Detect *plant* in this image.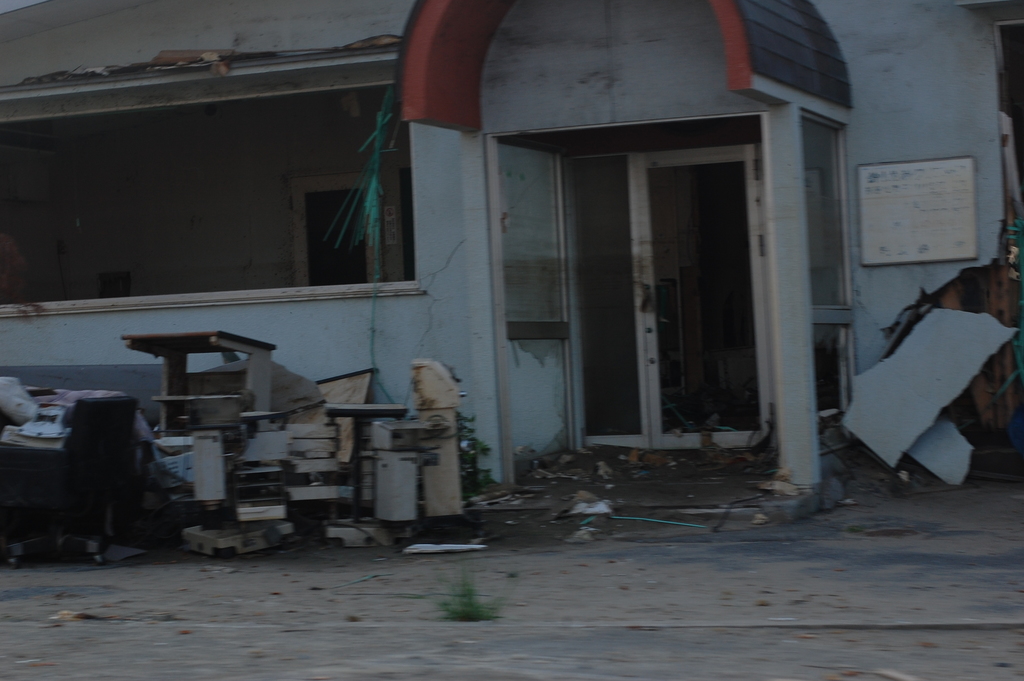
Detection: [434,564,496,623].
